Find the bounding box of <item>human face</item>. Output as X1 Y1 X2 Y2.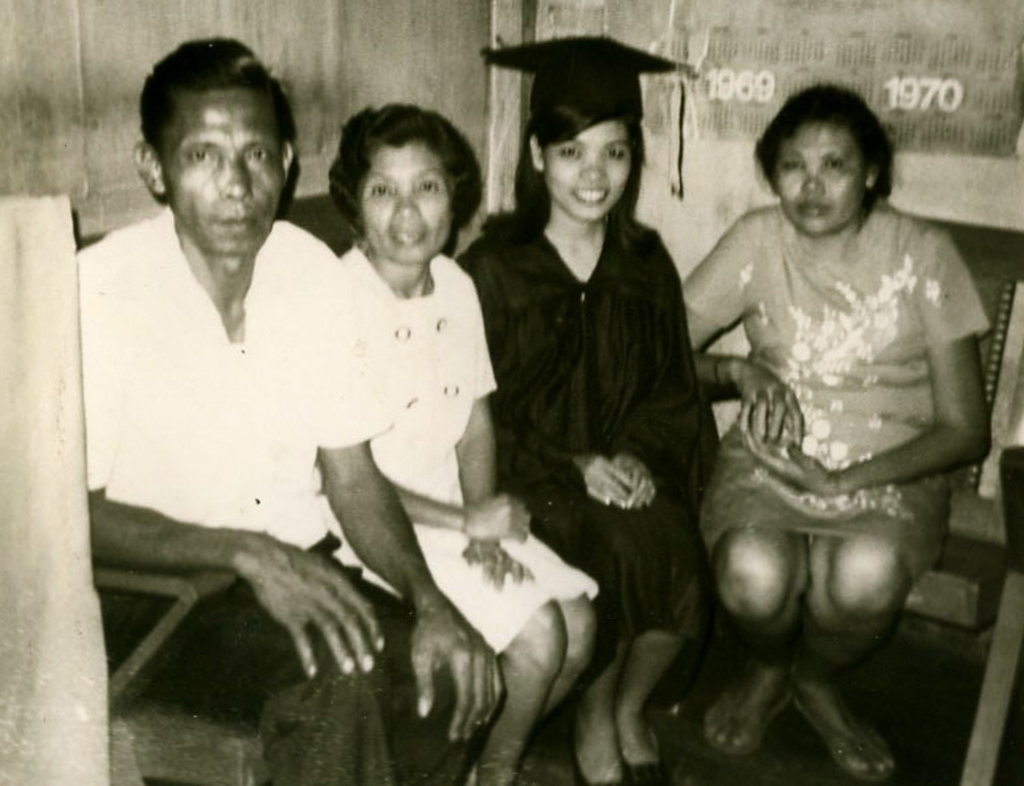
541 126 634 221.
